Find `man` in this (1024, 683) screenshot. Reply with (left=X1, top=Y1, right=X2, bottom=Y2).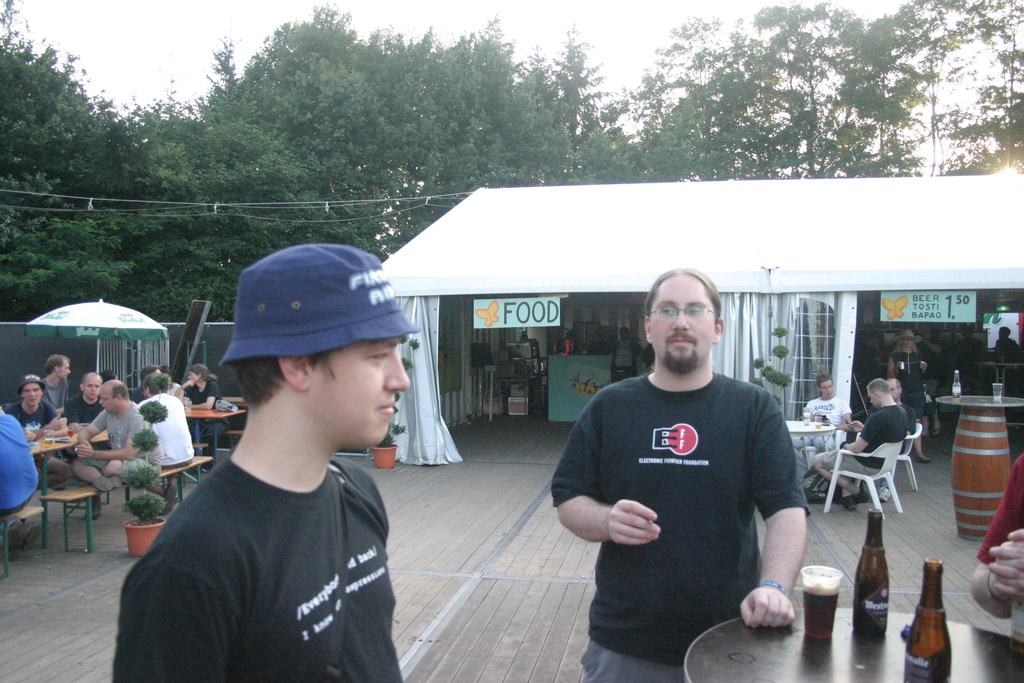
(left=810, top=379, right=910, bottom=504).
